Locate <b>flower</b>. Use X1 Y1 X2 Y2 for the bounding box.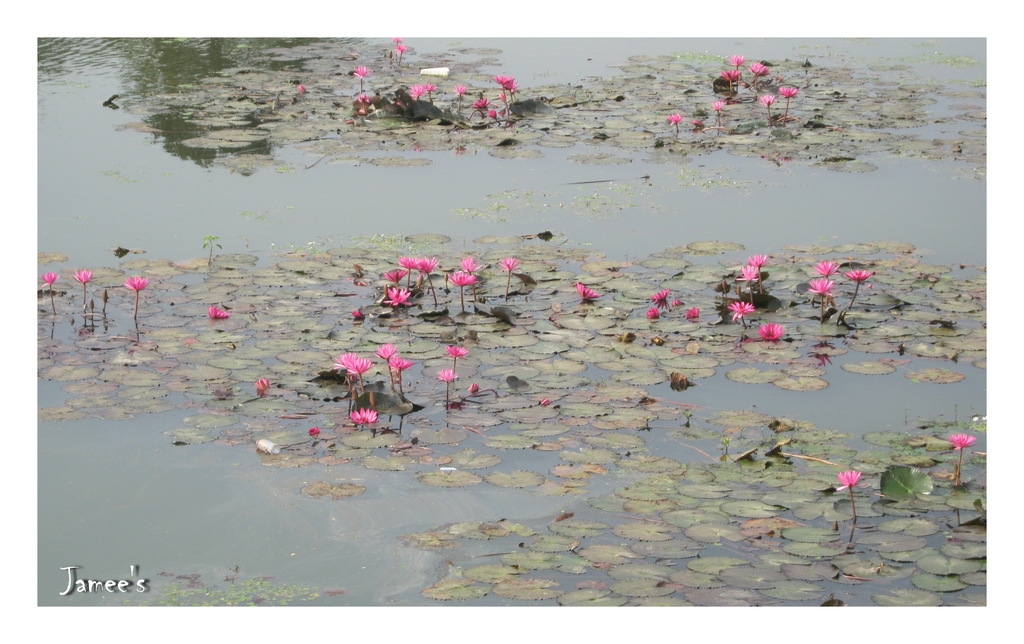
712 99 722 111.
